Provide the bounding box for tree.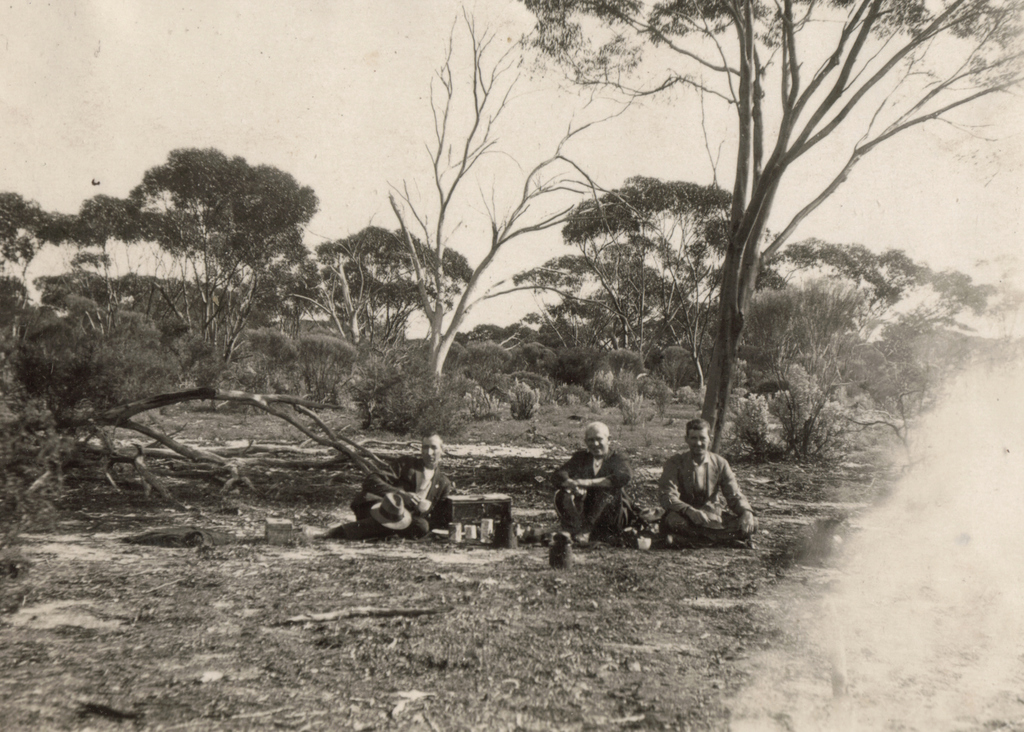
(left=288, top=228, right=476, bottom=350).
